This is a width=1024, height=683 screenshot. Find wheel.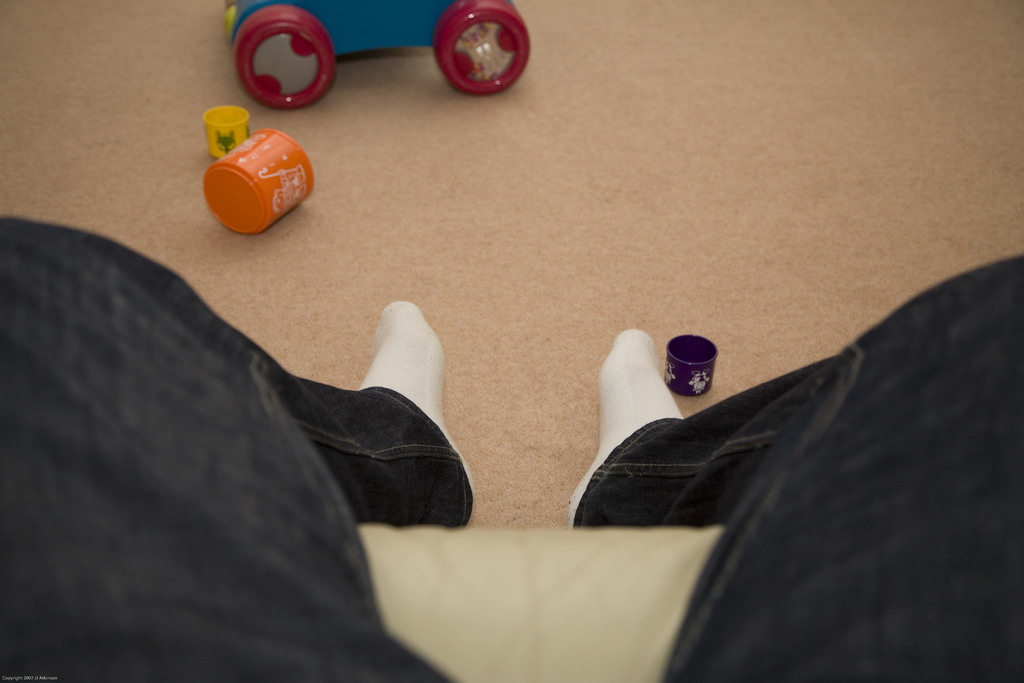
Bounding box: x1=230 y1=1 x2=334 y2=106.
